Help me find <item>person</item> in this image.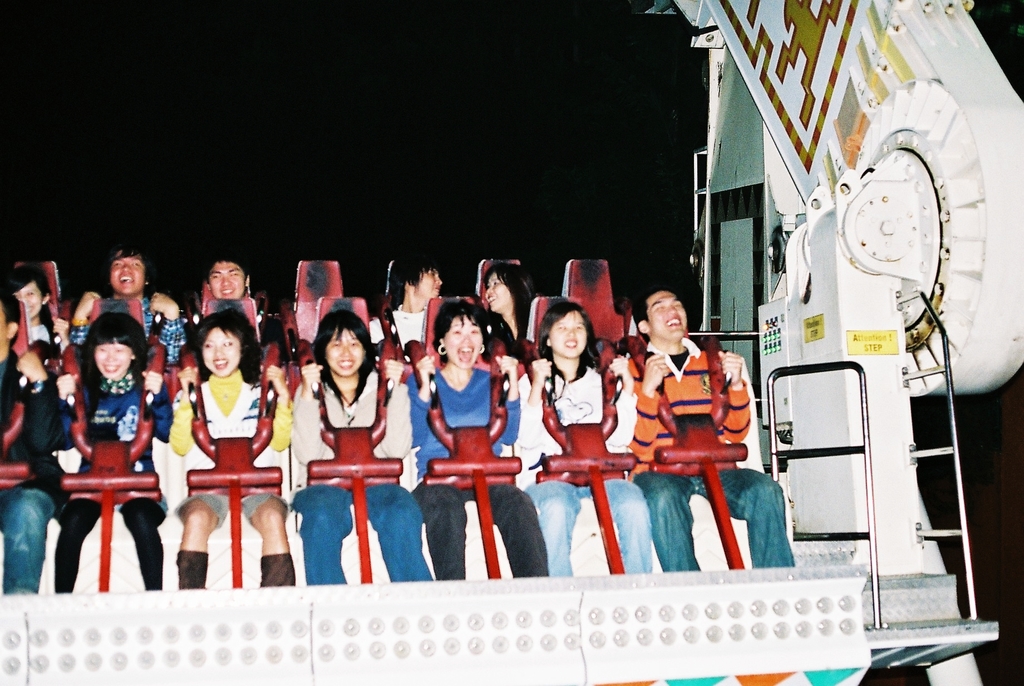
Found it: box=[2, 265, 66, 354].
